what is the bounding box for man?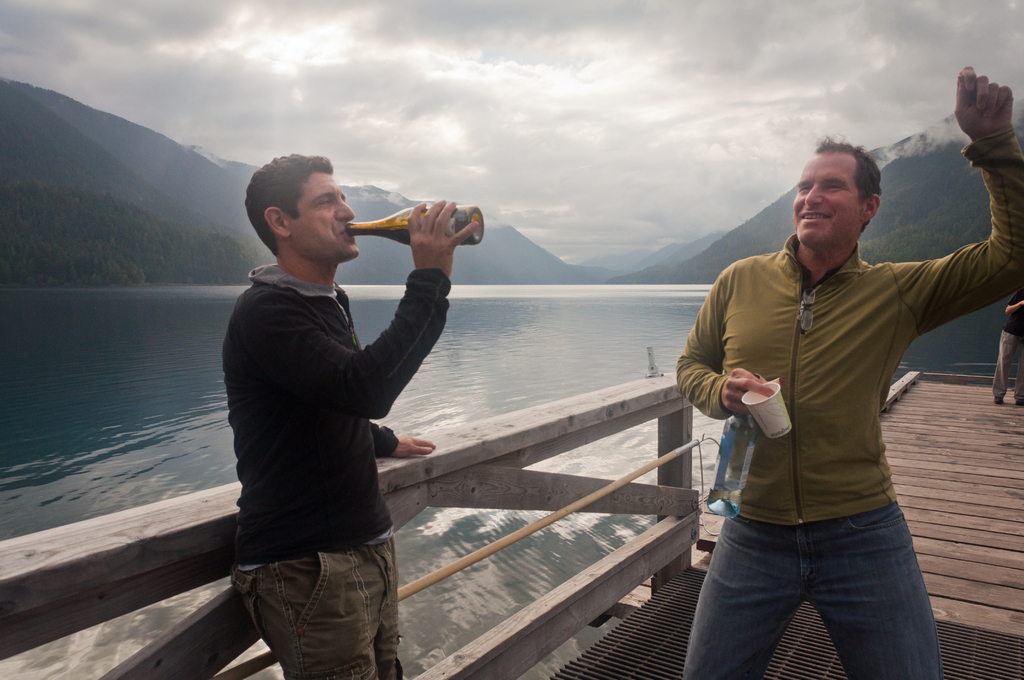
220:150:486:679.
